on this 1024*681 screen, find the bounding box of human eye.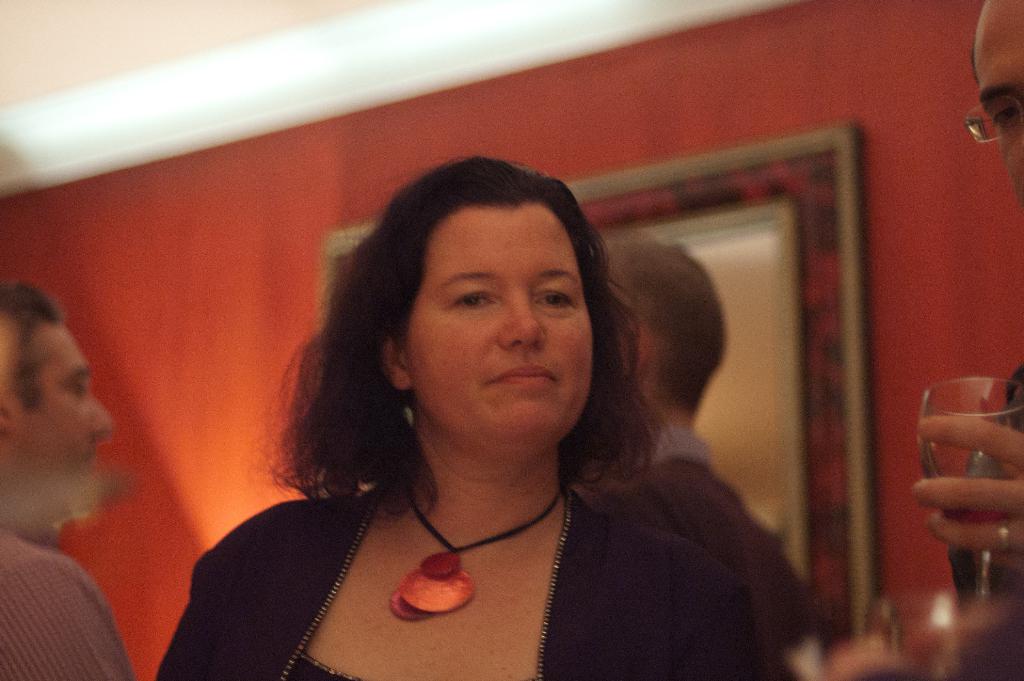
Bounding box: box=[72, 377, 92, 401].
